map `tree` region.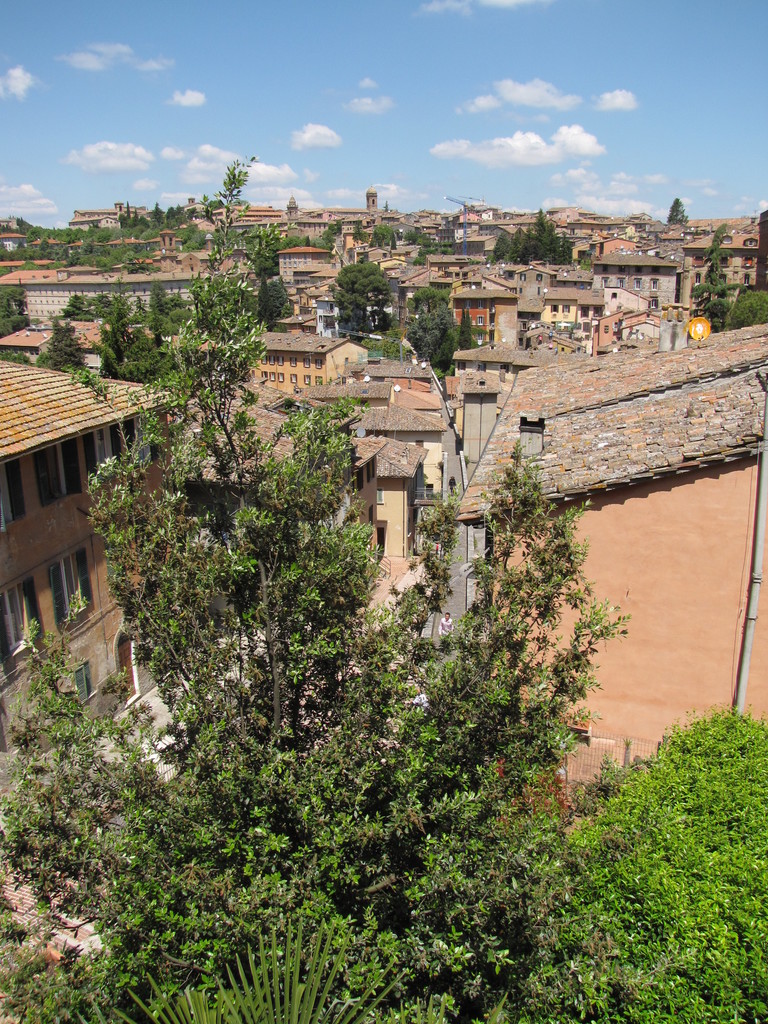
Mapped to (x1=175, y1=223, x2=205, y2=252).
